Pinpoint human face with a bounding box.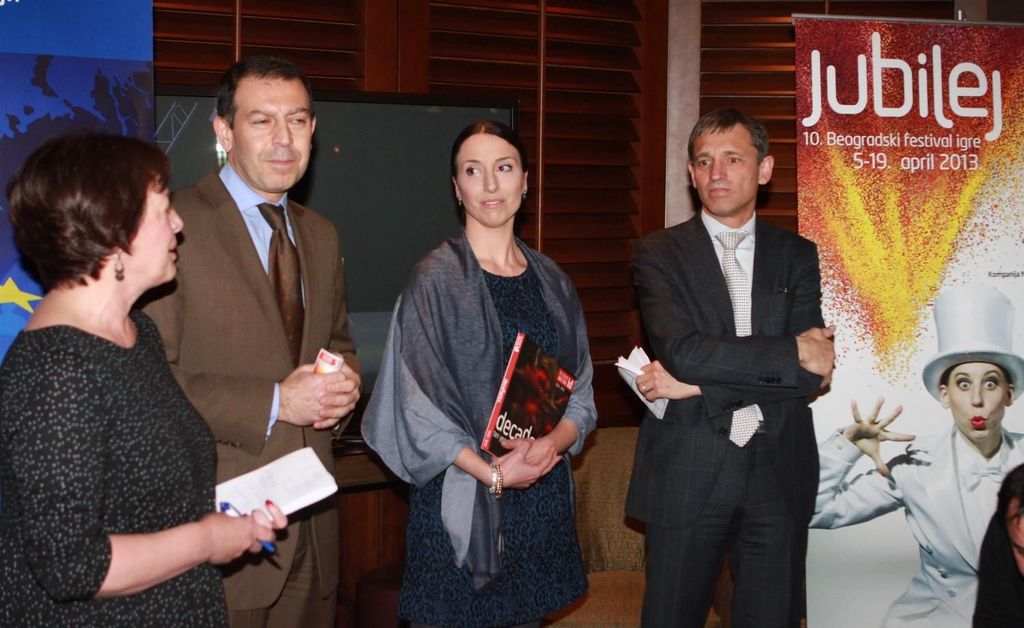
box=[455, 134, 524, 225].
